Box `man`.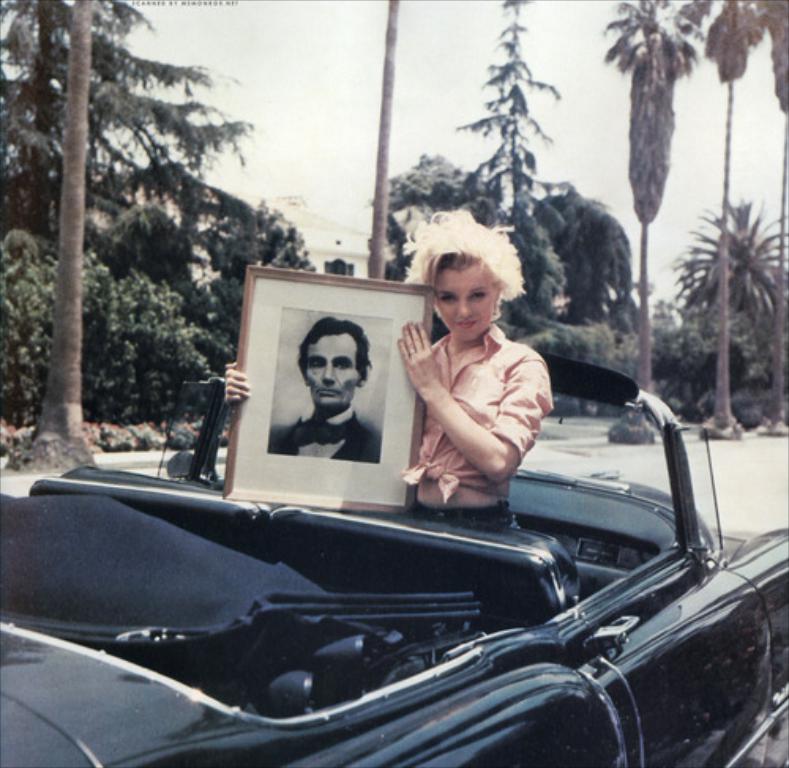
{"left": 264, "top": 309, "right": 396, "bottom": 481}.
